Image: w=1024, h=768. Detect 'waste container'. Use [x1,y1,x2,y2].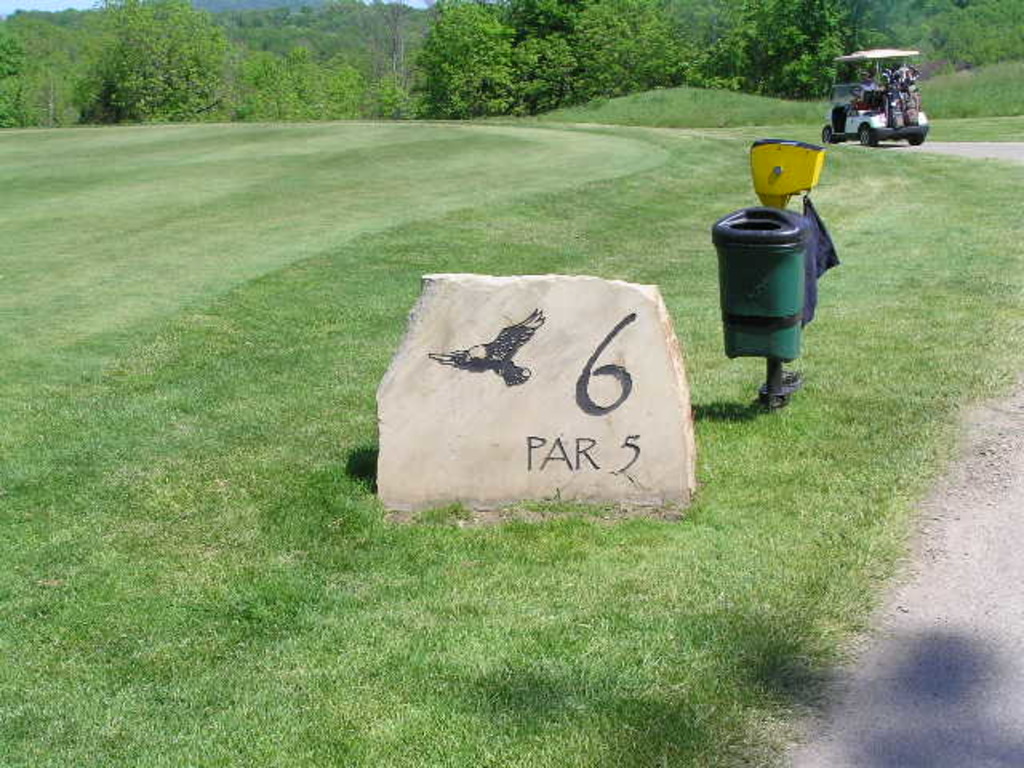
[709,205,814,363].
